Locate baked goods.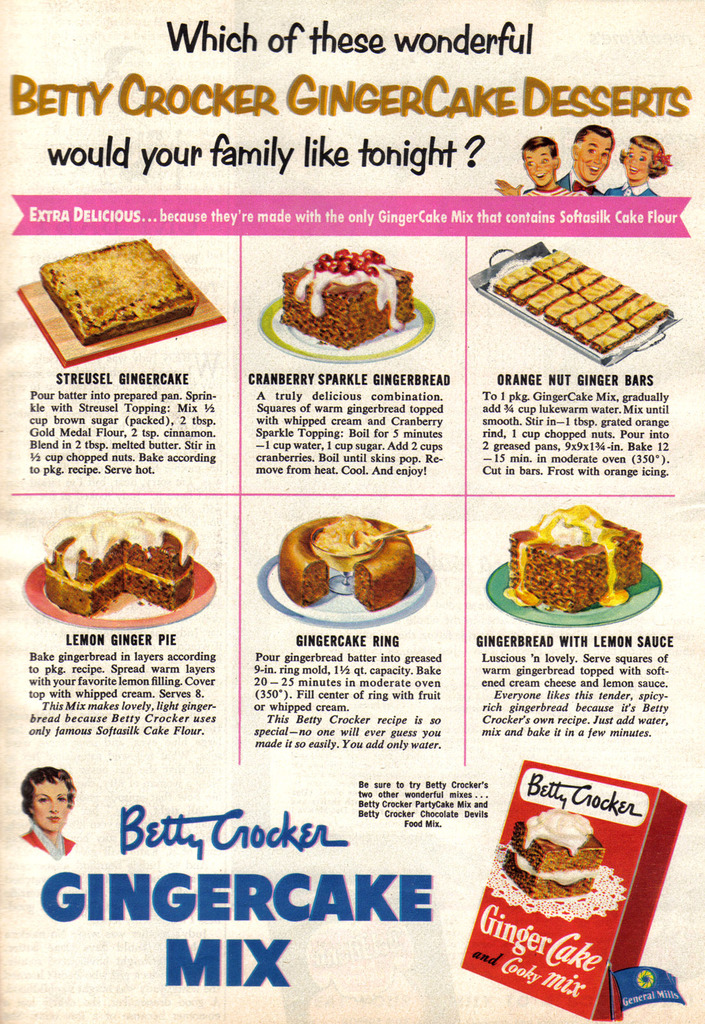
Bounding box: bbox(34, 508, 197, 618).
